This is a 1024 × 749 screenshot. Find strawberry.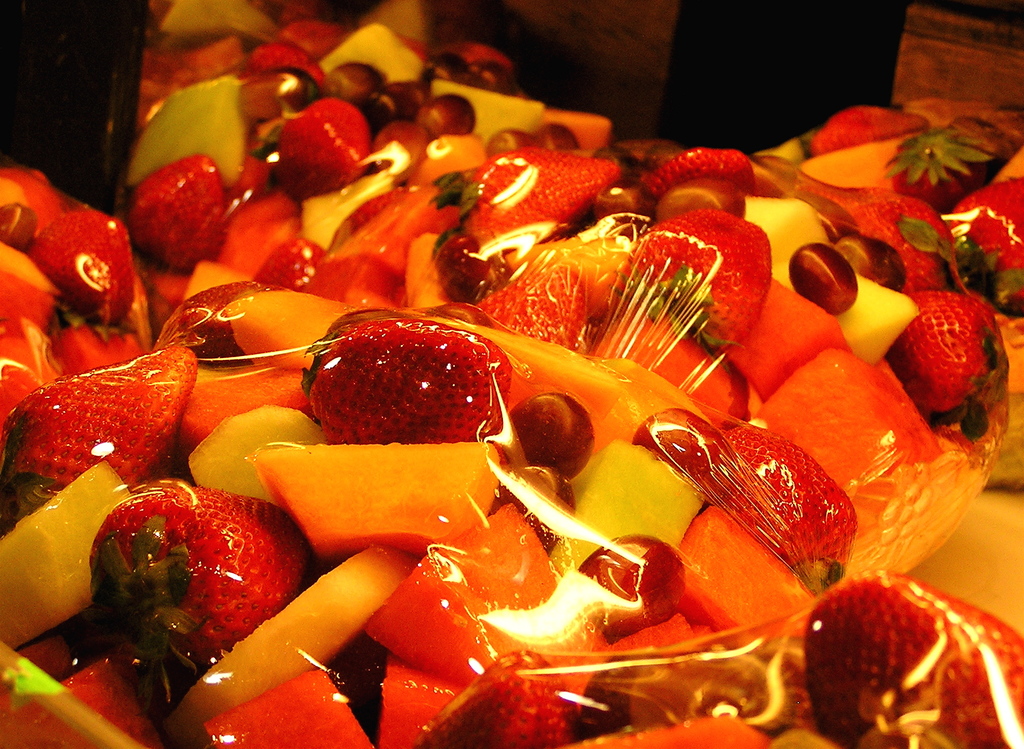
Bounding box: x1=250, y1=231, x2=323, y2=292.
